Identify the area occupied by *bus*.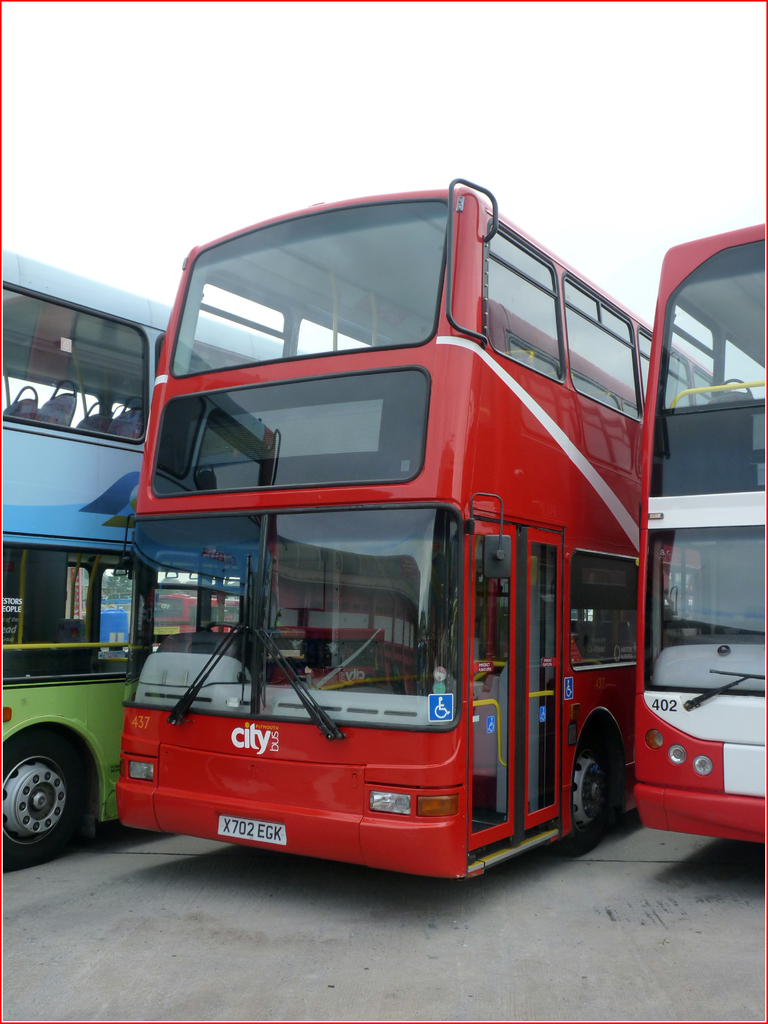
Area: left=0, top=244, right=326, bottom=875.
